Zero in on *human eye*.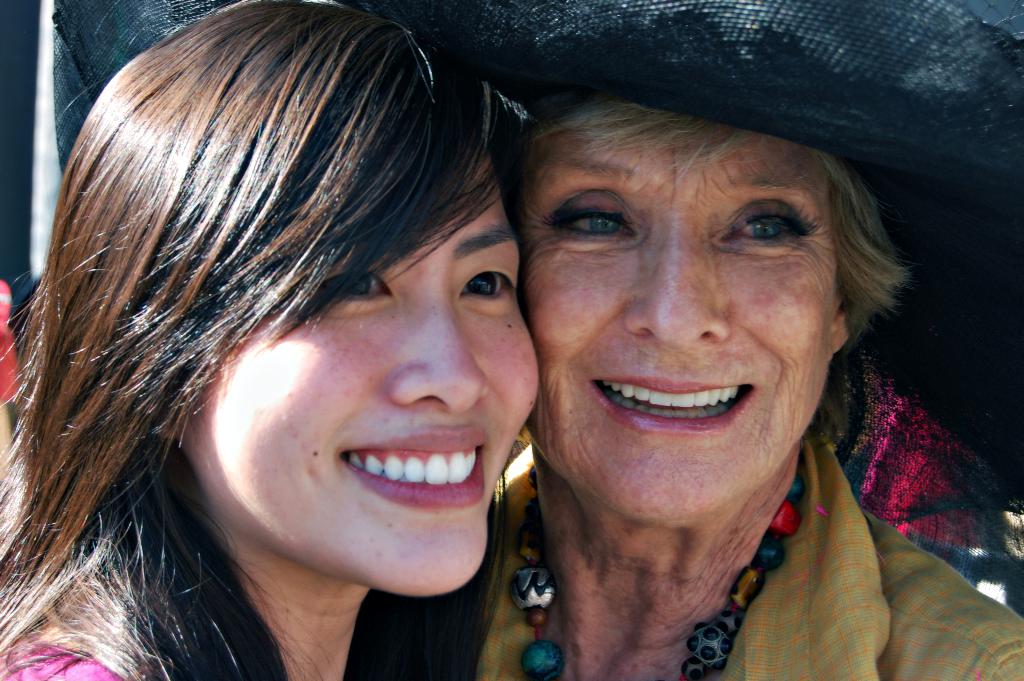
Zeroed in: crop(308, 259, 395, 307).
